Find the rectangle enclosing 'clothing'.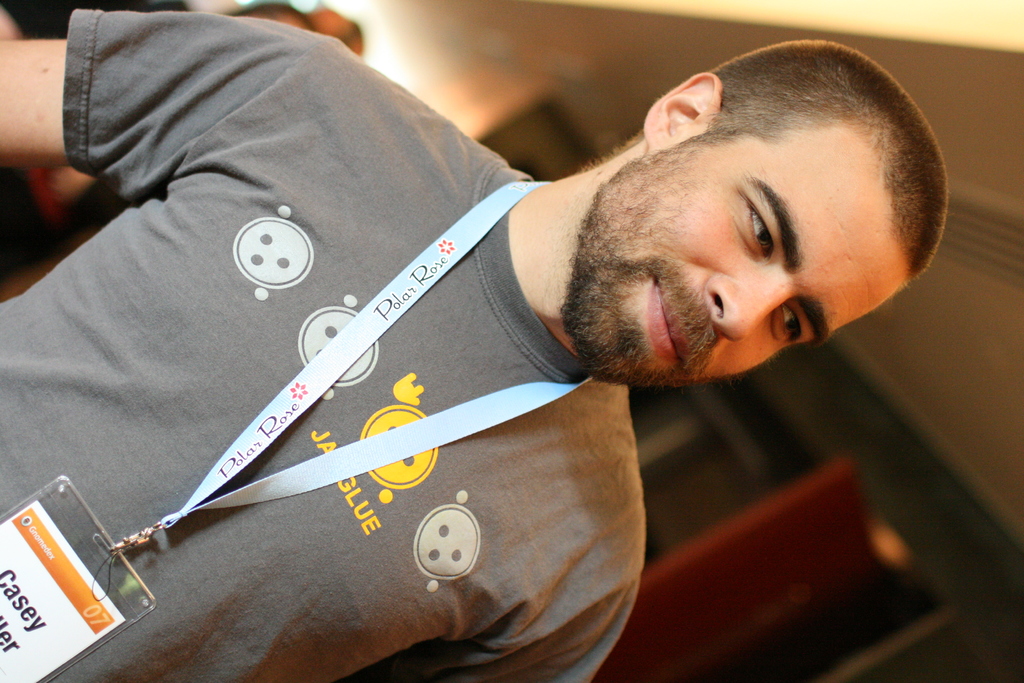
<region>49, 50, 788, 672</region>.
